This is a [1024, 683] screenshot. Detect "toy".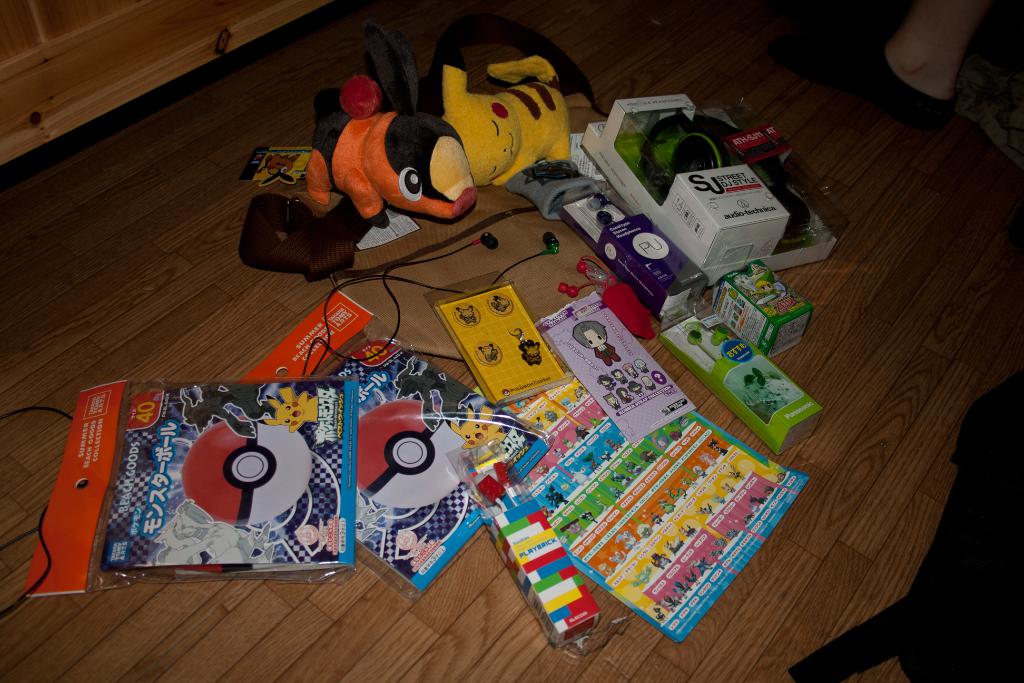
305:76:481:225.
